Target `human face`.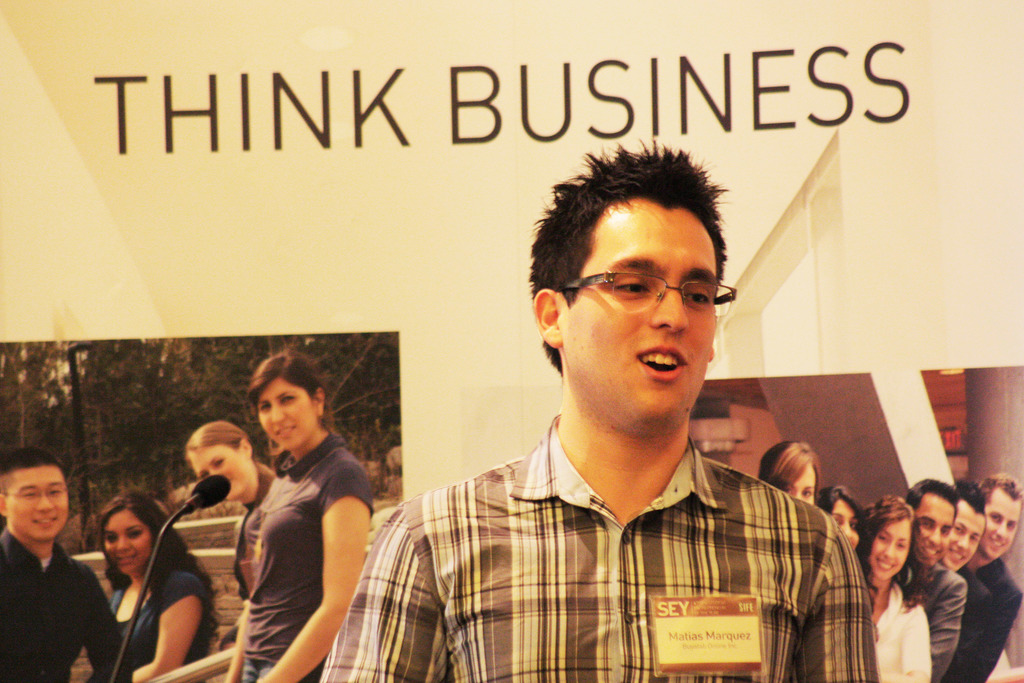
Target region: box(177, 439, 246, 508).
